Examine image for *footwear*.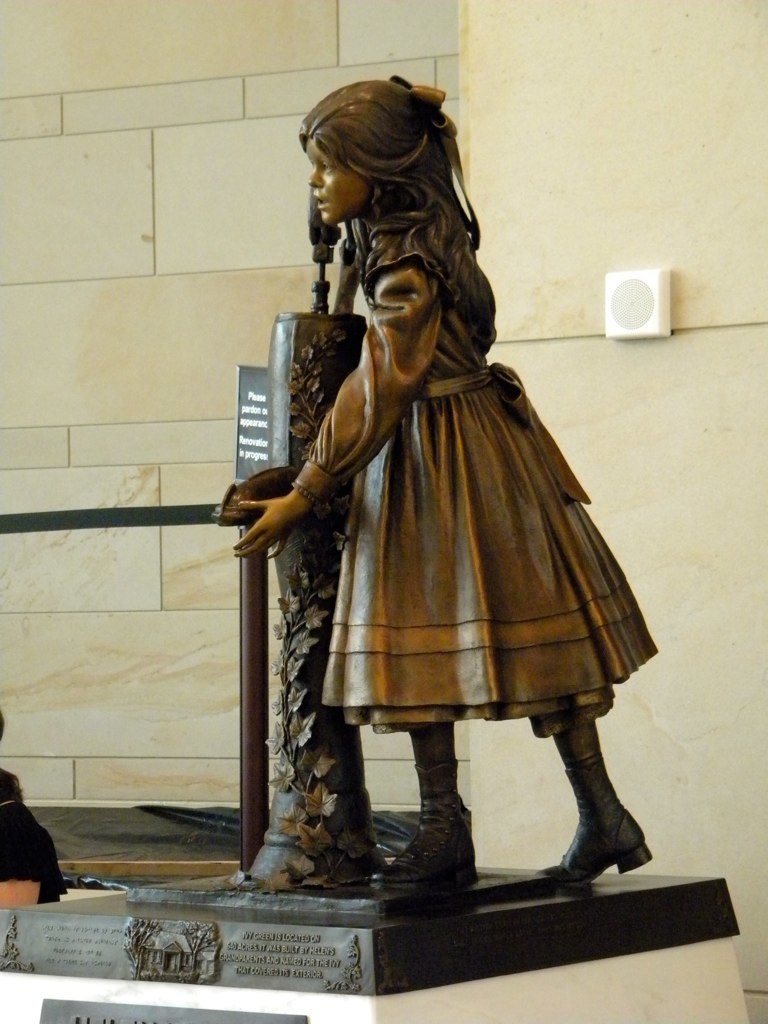
Examination result: rect(368, 758, 480, 888).
